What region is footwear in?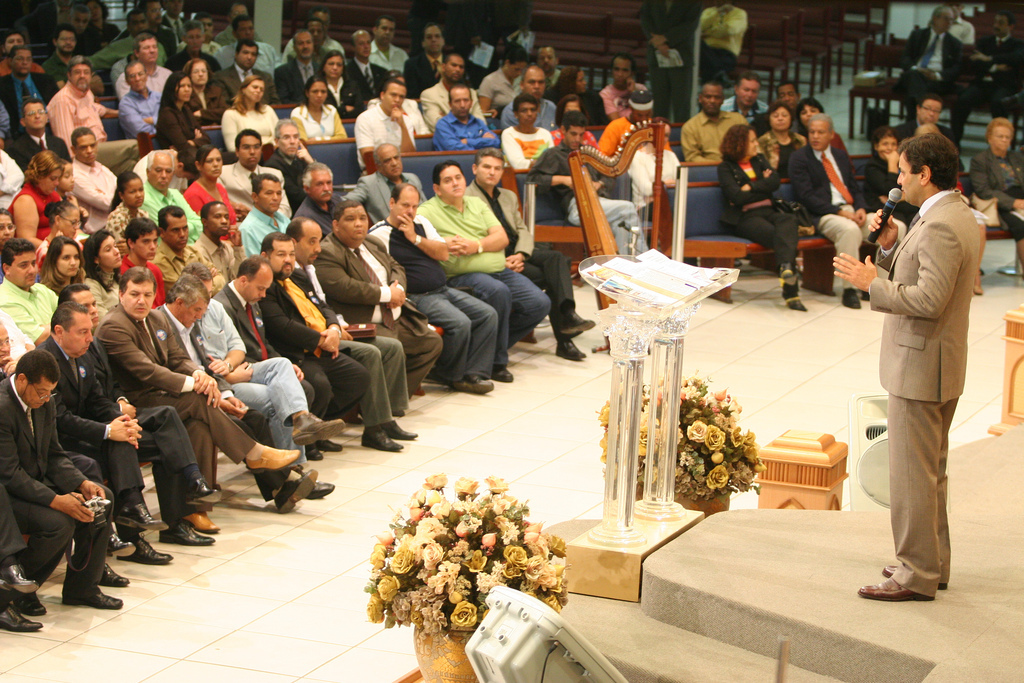
bbox(558, 310, 593, 336).
